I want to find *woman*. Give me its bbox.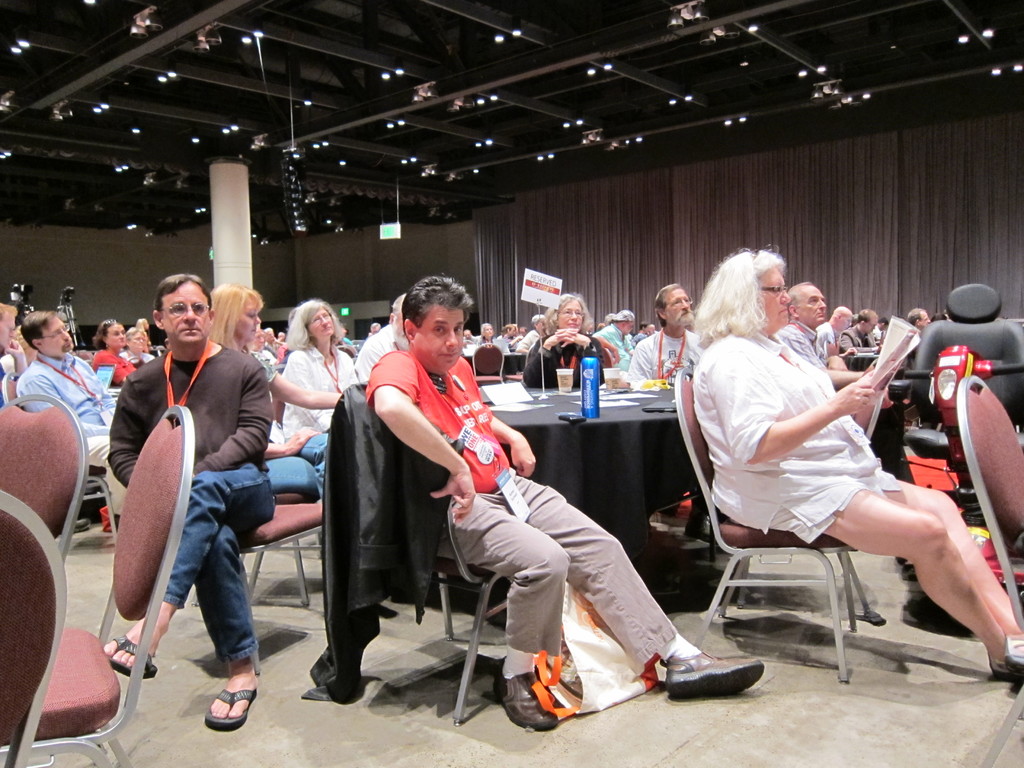
(689,241,1023,684).
